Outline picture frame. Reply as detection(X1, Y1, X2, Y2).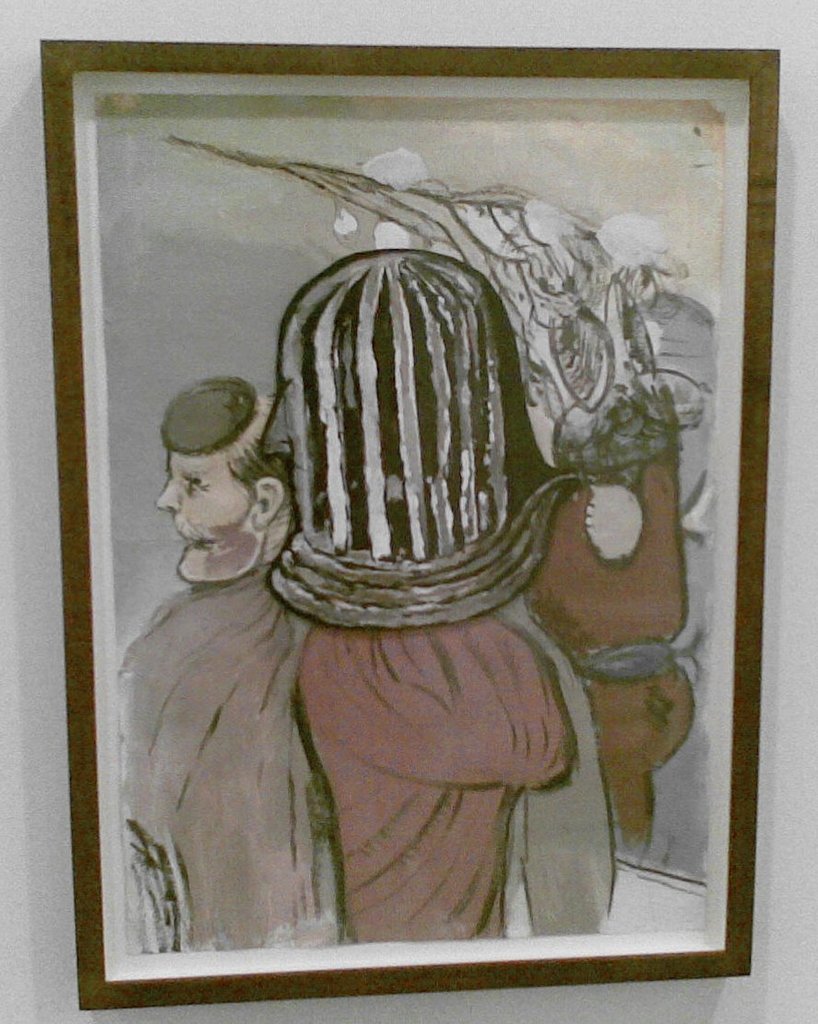
detection(37, 34, 779, 1014).
